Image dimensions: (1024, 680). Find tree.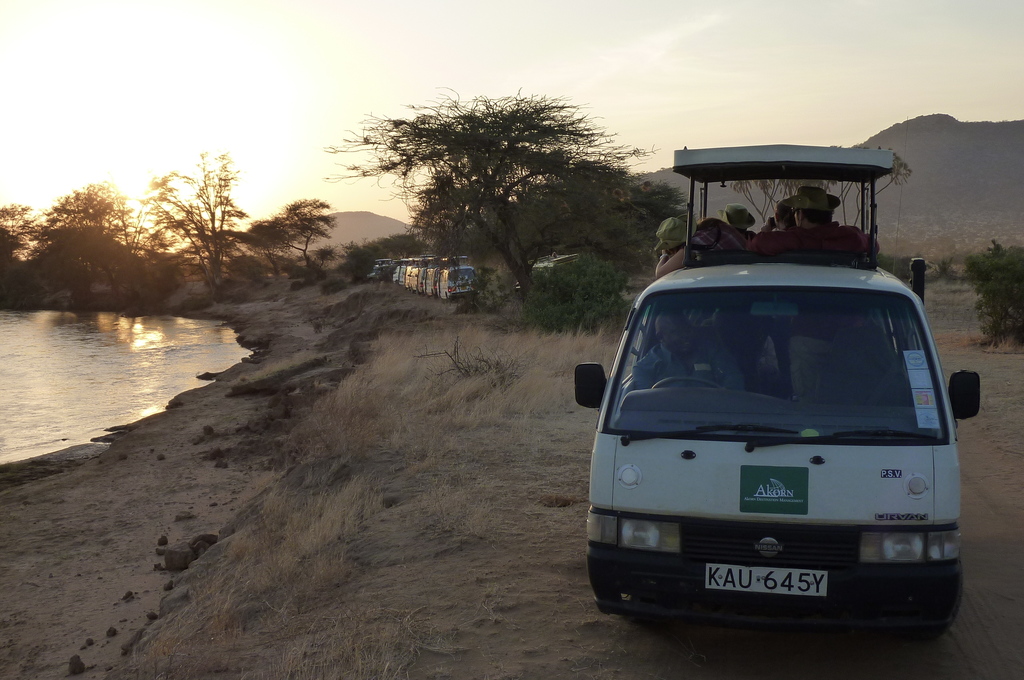
966 236 1023 352.
